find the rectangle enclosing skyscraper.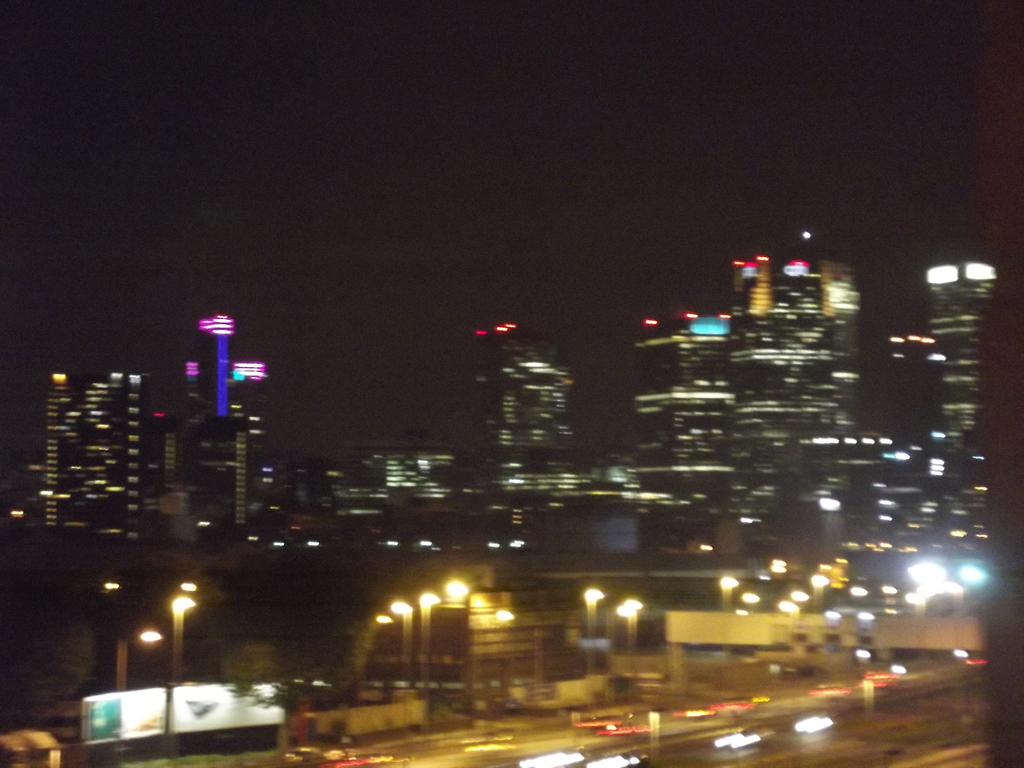
l=31, t=369, r=150, b=540.
